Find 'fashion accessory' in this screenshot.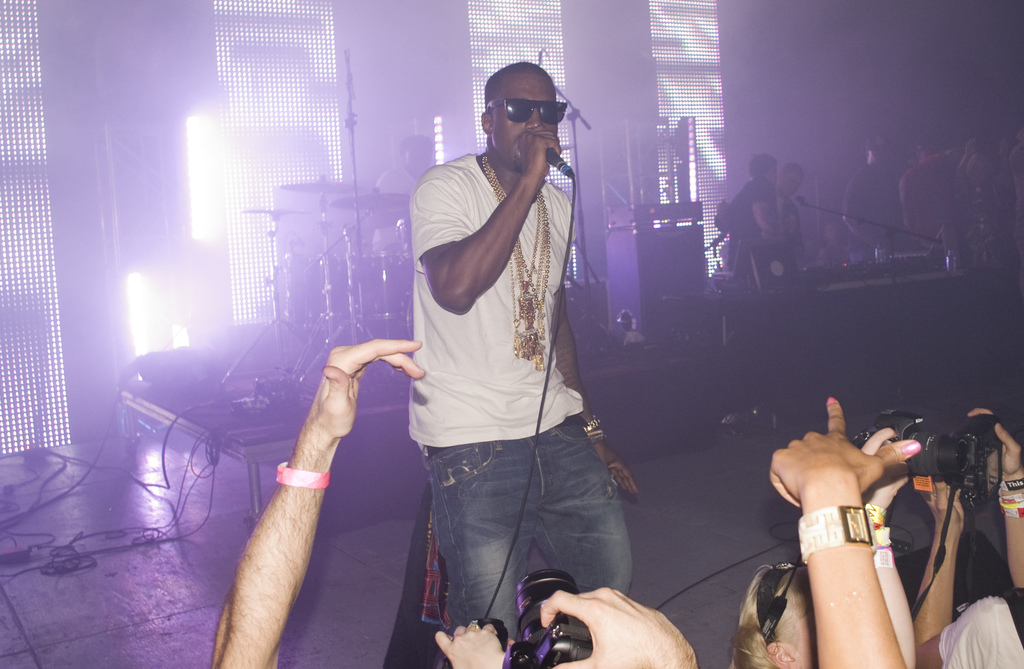
The bounding box for 'fashion accessory' is (868, 504, 886, 529).
